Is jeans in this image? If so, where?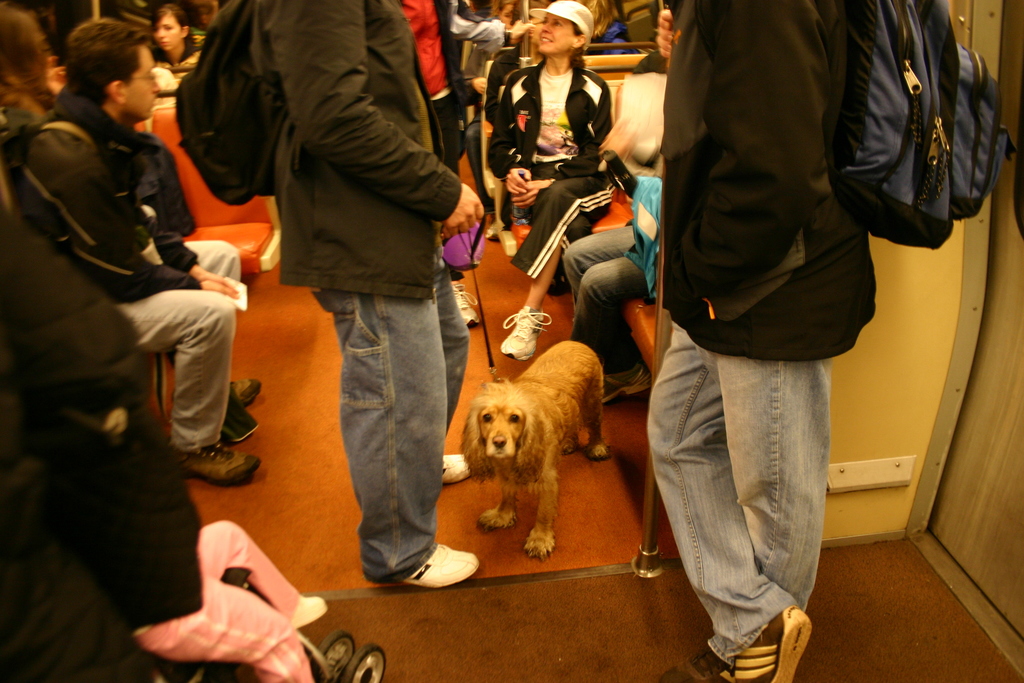
Yes, at {"x1": 561, "y1": 223, "x2": 636, "y2": 377}.
